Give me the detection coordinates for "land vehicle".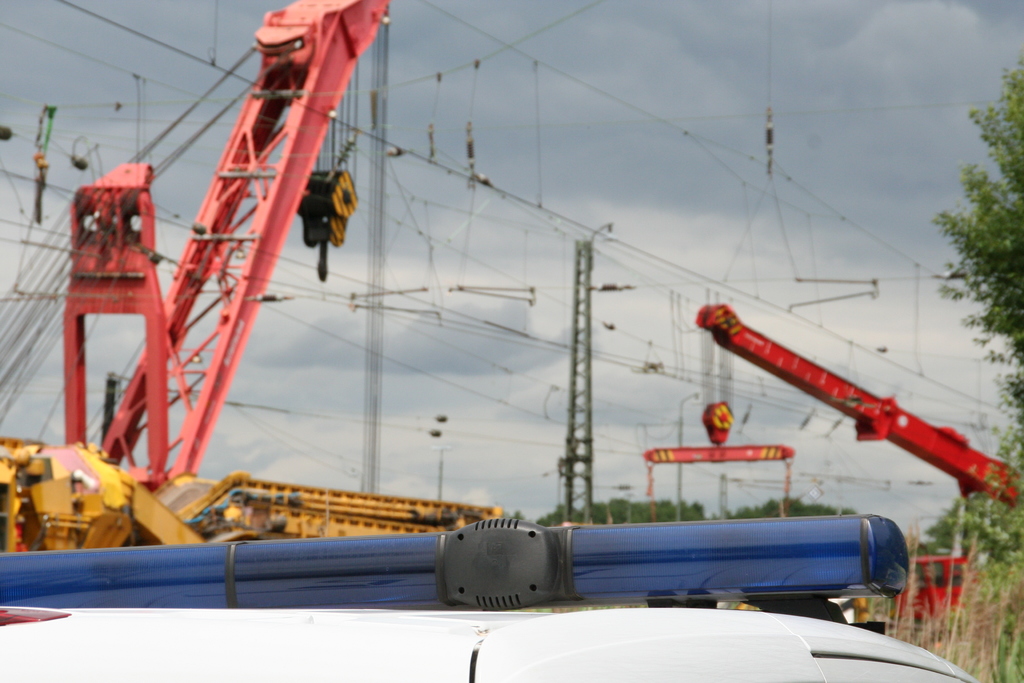
left=687, top=299, right=1021, bottom=625.
